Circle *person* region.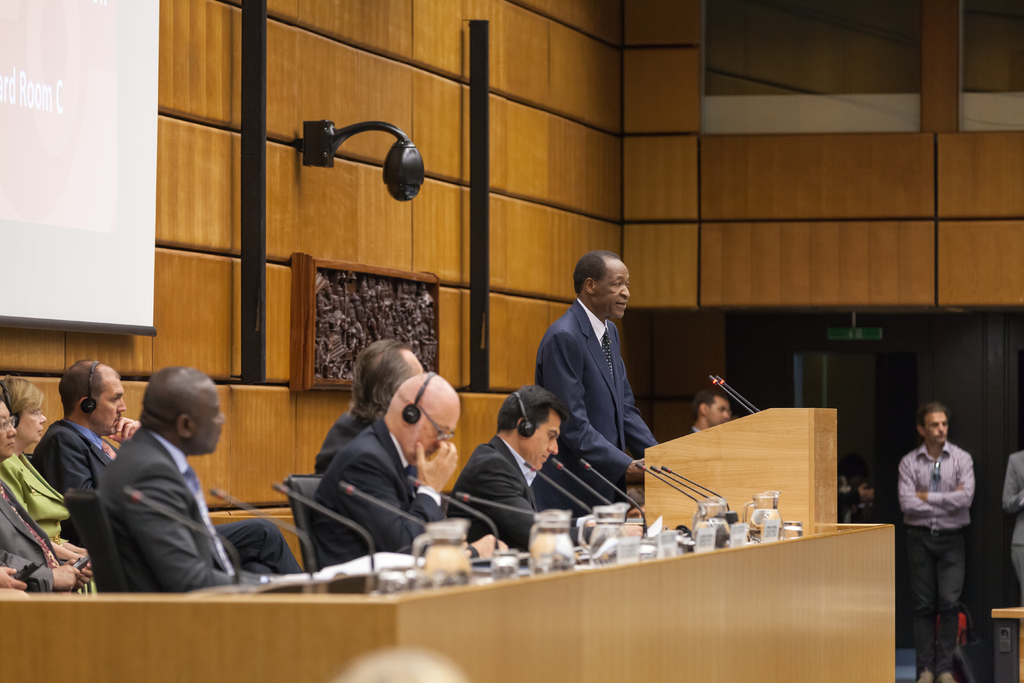
Region: box=[319, 372, 453, 559].
